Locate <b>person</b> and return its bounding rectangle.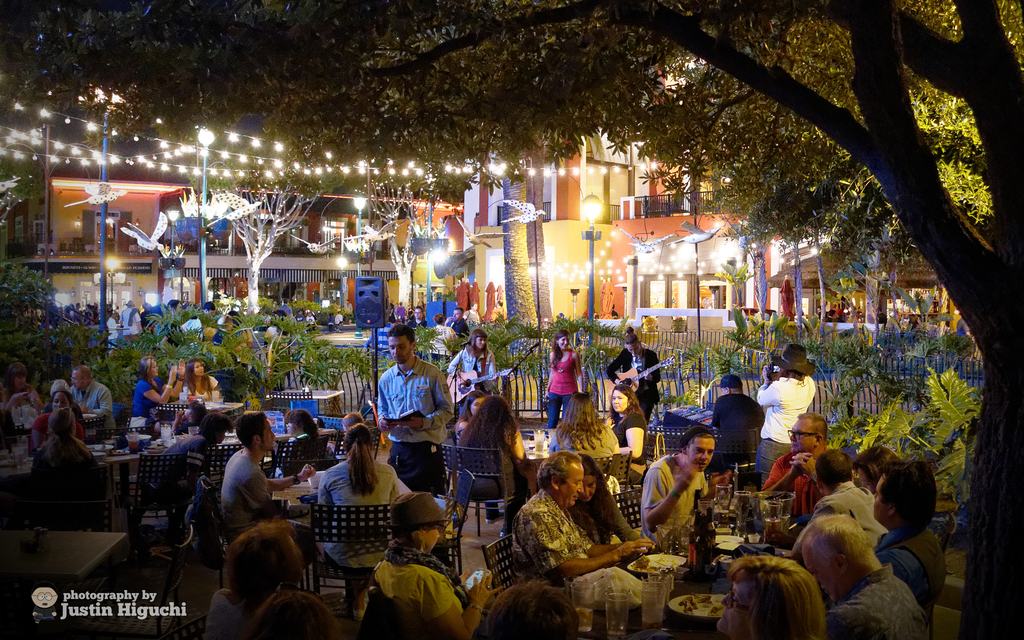
bbox=[716, 552, 825, 639].
